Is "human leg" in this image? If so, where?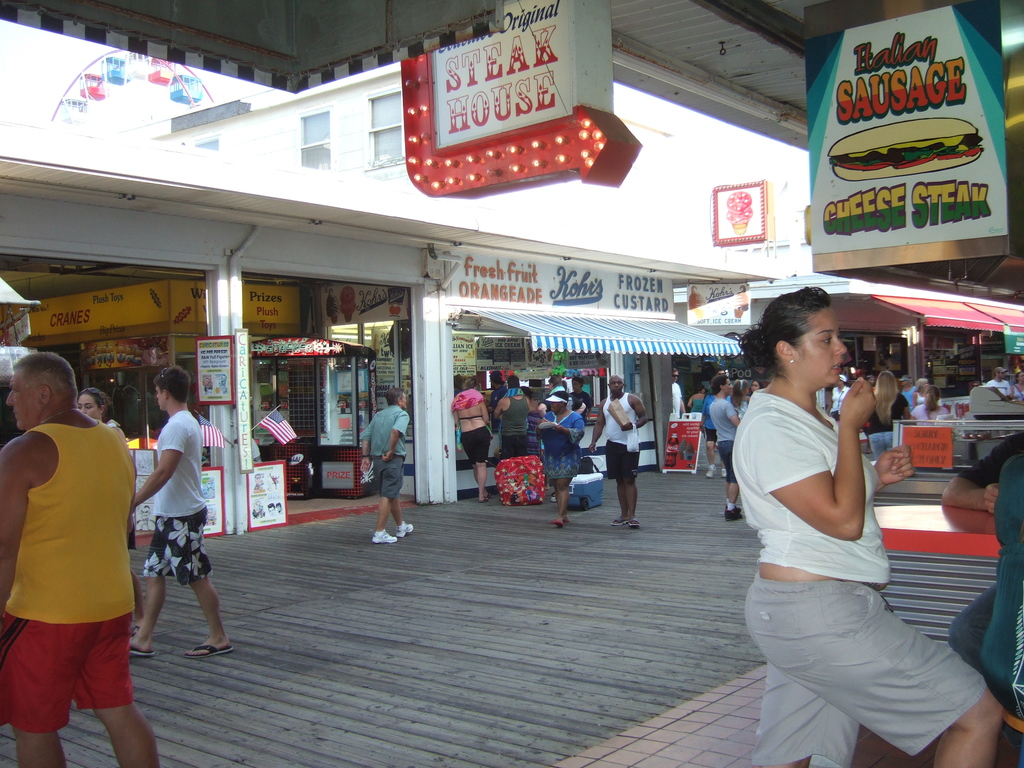
Yes, at 173:512:234:659.
